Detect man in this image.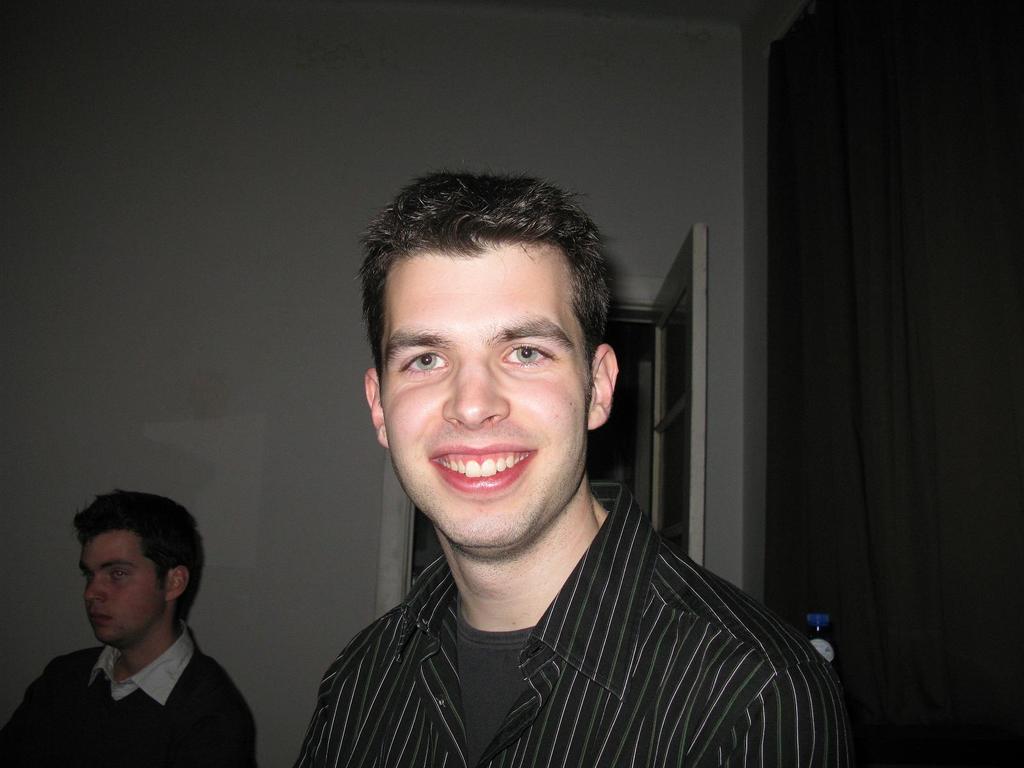
Detection: (left=0, top=488, right=263, bottom=767).
